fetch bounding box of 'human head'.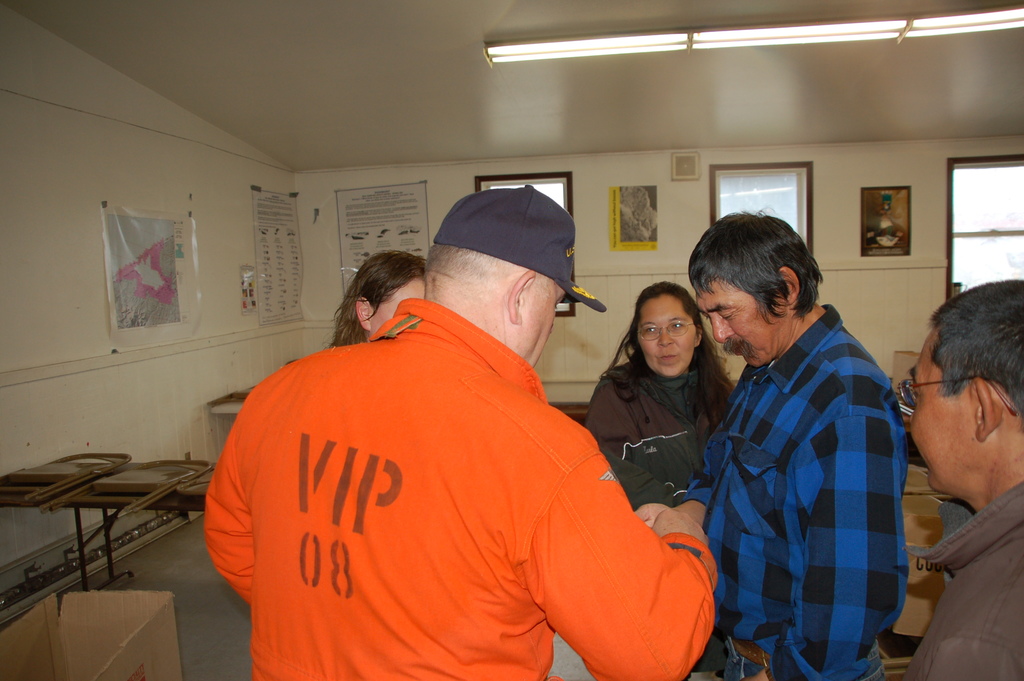
Bbox: x1=417 y1=185 x2=579 y2=368.
